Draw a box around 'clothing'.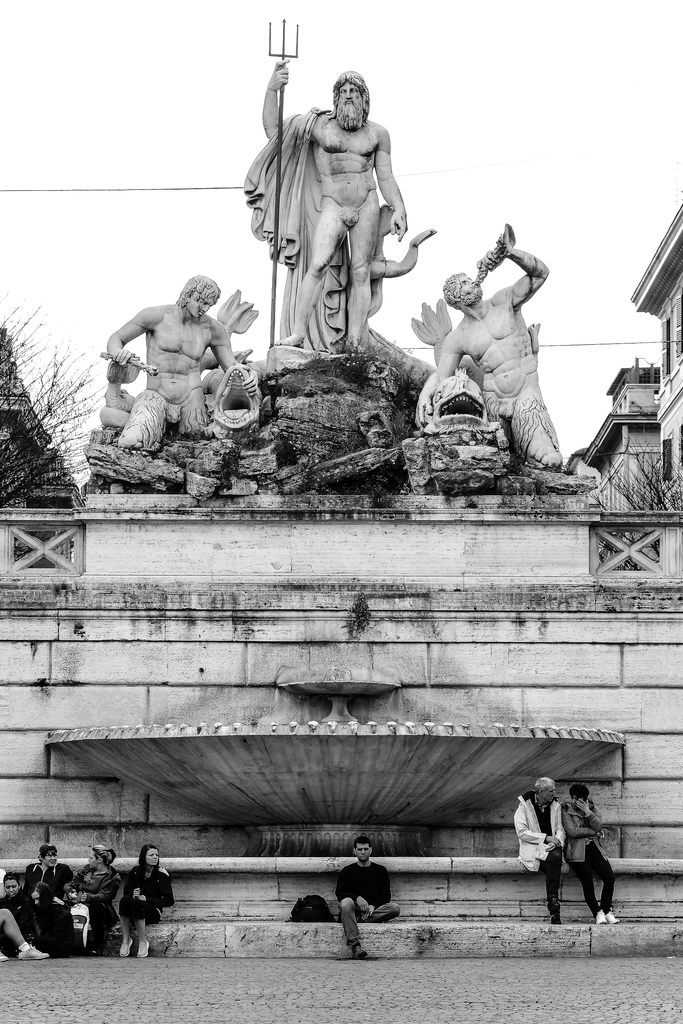
crop(69, 838, 126, 943).
